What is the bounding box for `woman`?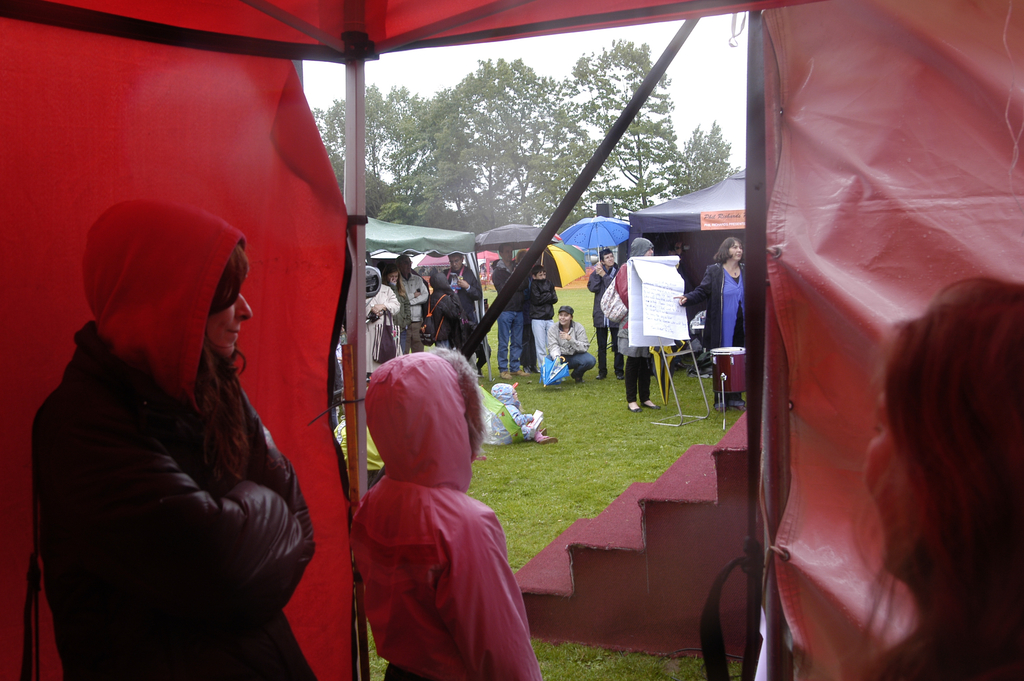
(675,236,750,415).
